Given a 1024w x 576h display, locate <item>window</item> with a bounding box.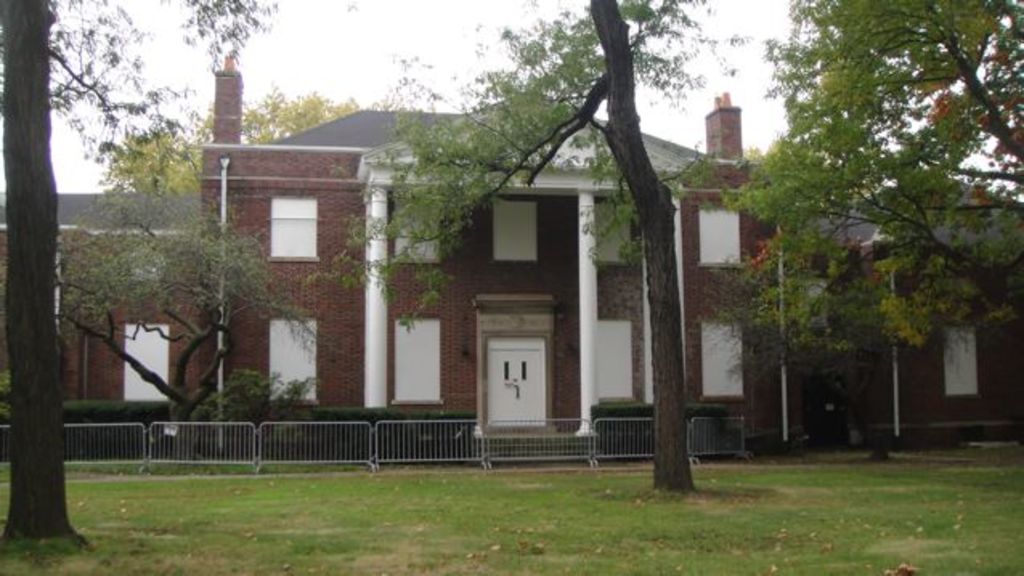
Located: select_region(266, 193, 313, 255).
